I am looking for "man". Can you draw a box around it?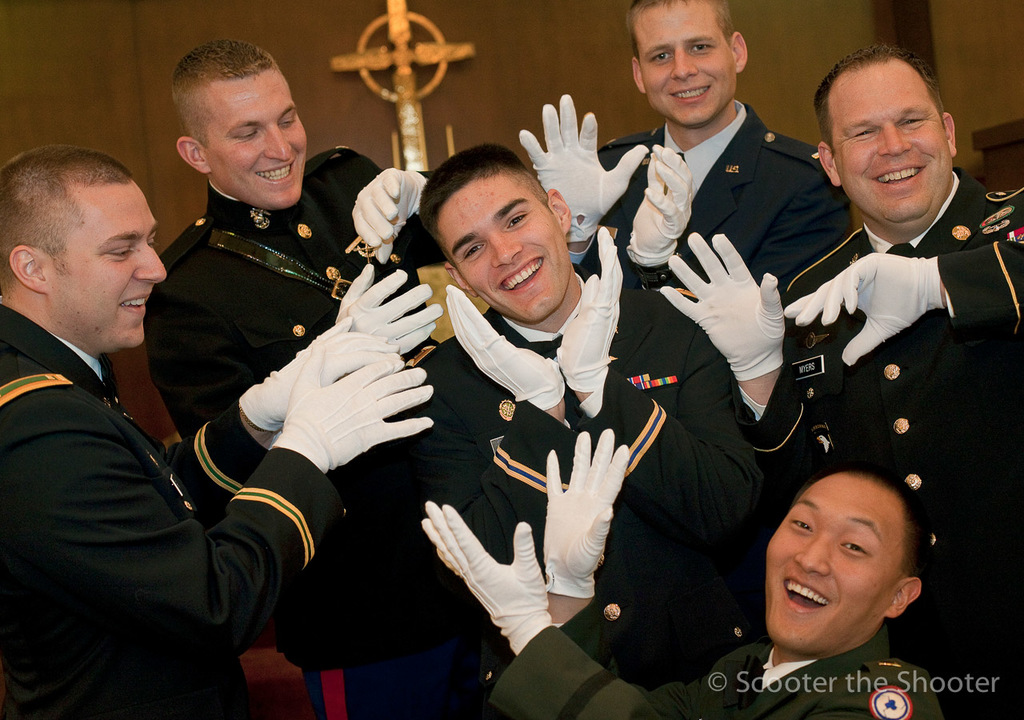
Sure, the bounding box is BBox(0, 114, 286, 719).
